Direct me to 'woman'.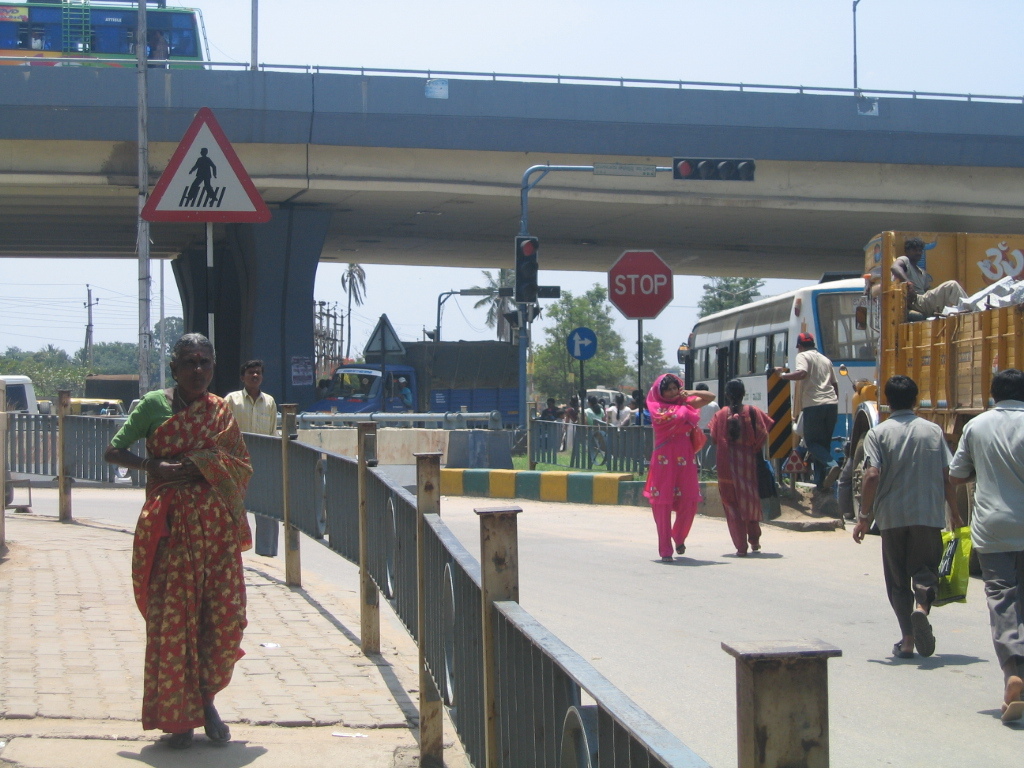
Direction: bbox=[645, 373, 715, 559].
